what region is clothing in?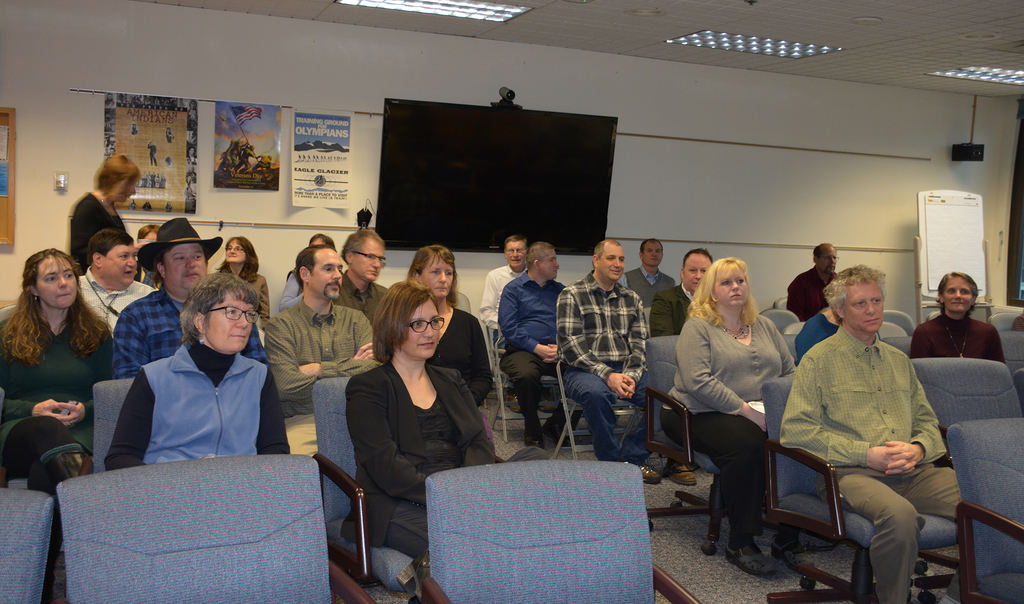
[x1=356, y1=354, x2=511, y2=591].
